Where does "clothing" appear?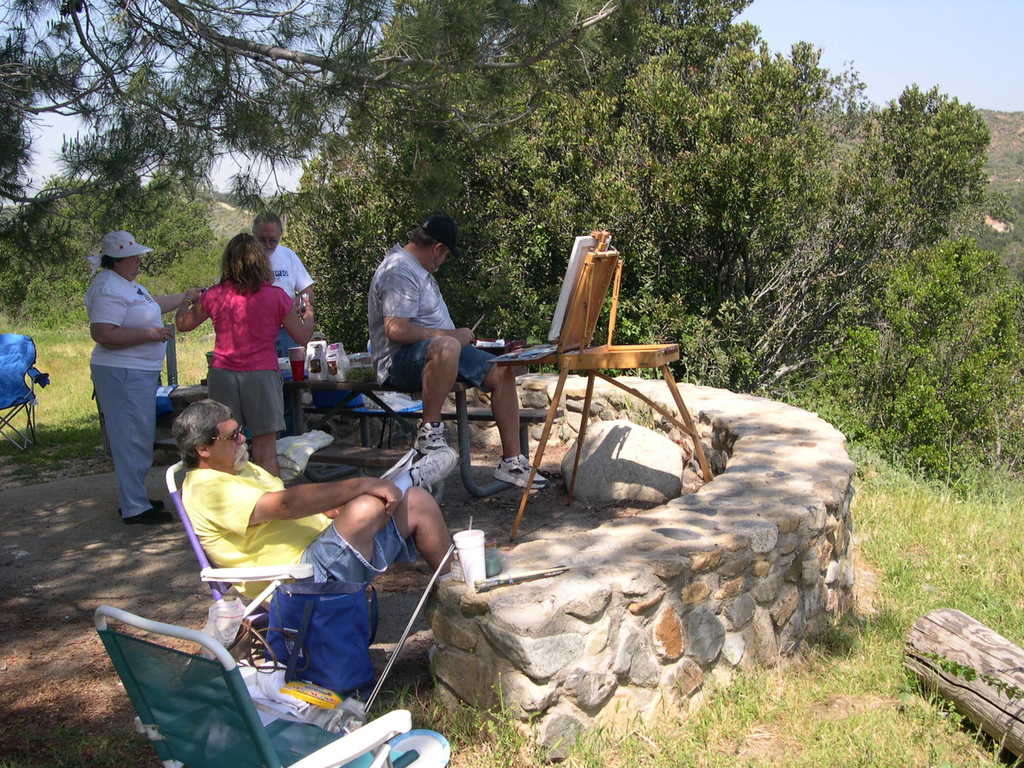
Appears at x1=267 y1=241 x2=316 y2=360.
